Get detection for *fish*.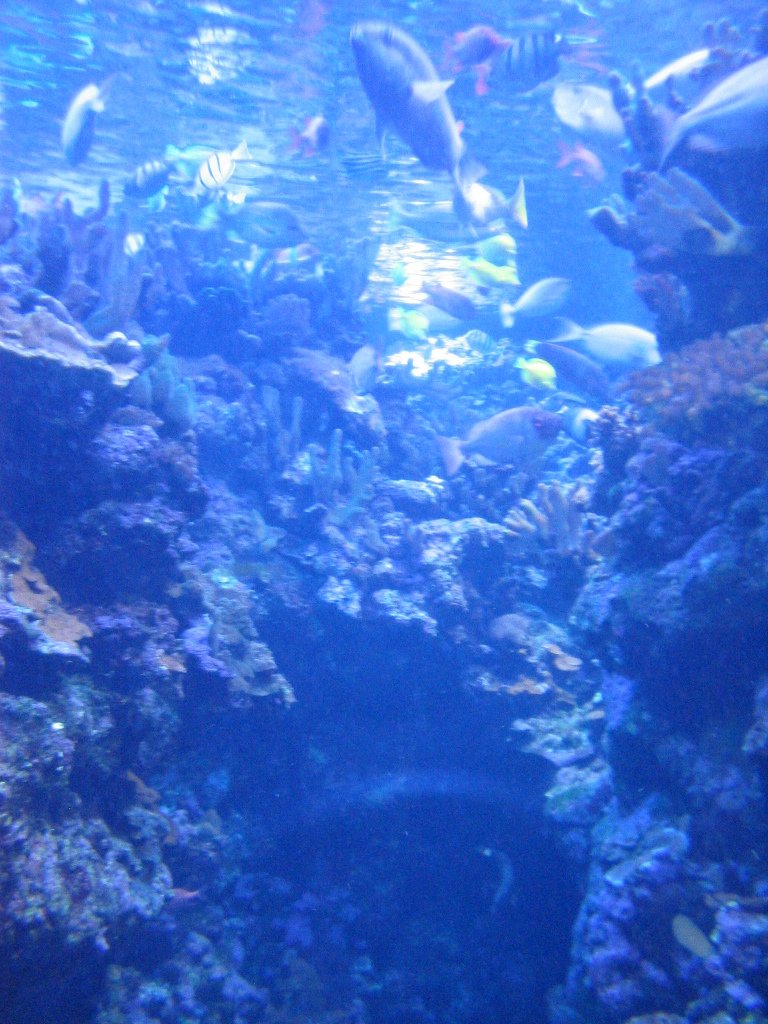
Detection: (left=190, top=142, right=252, bottom=190).
